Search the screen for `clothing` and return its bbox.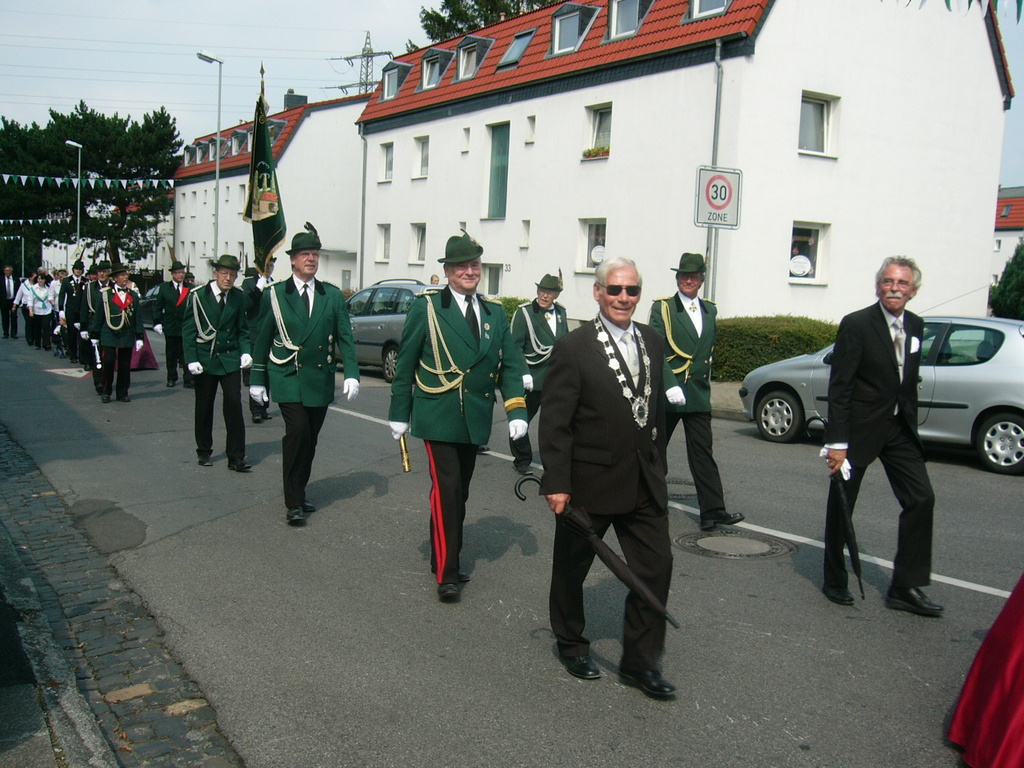
Found: locate(646, 302, 729, 512).
